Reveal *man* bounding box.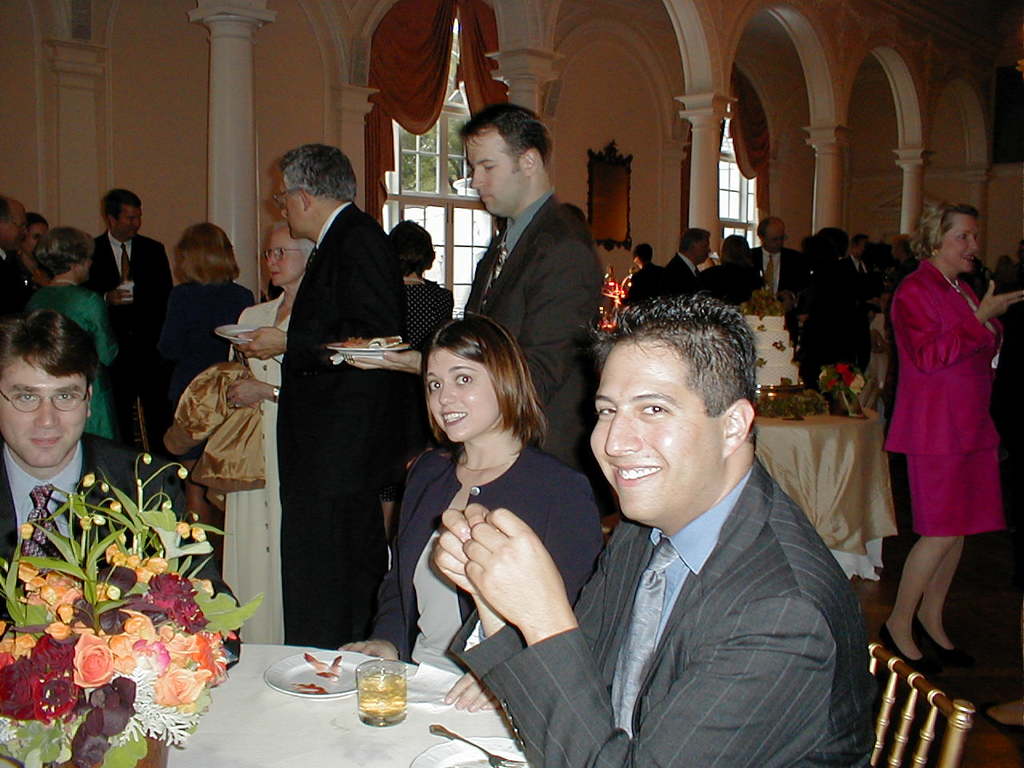
Revealed: (94,202,234,499).
